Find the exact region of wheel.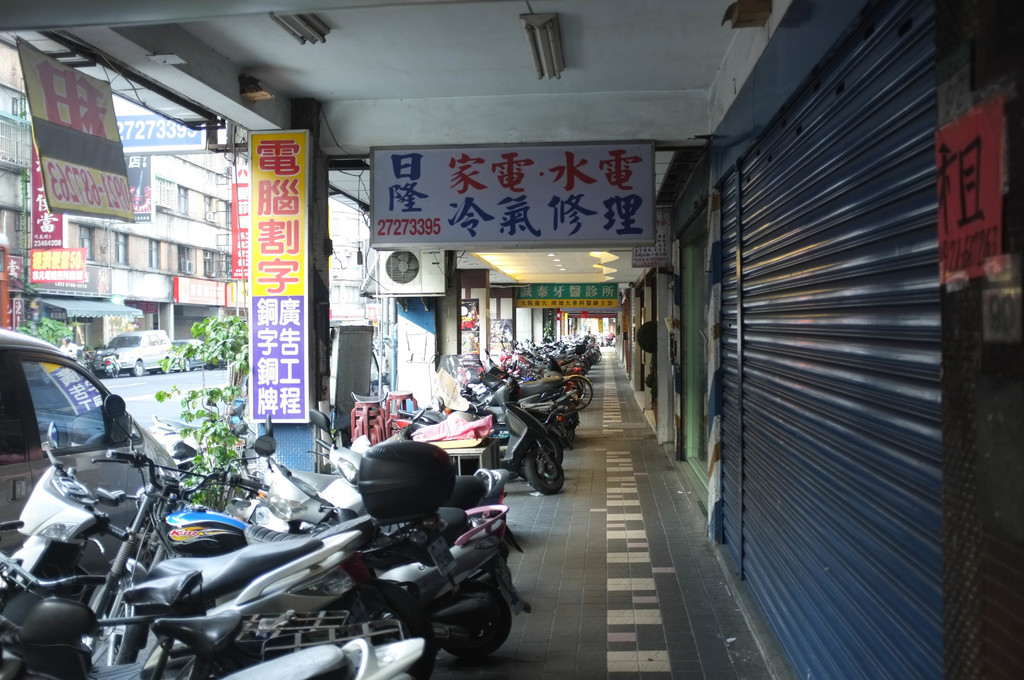
Exact region: l=84, t=585, r=138, b=666.
